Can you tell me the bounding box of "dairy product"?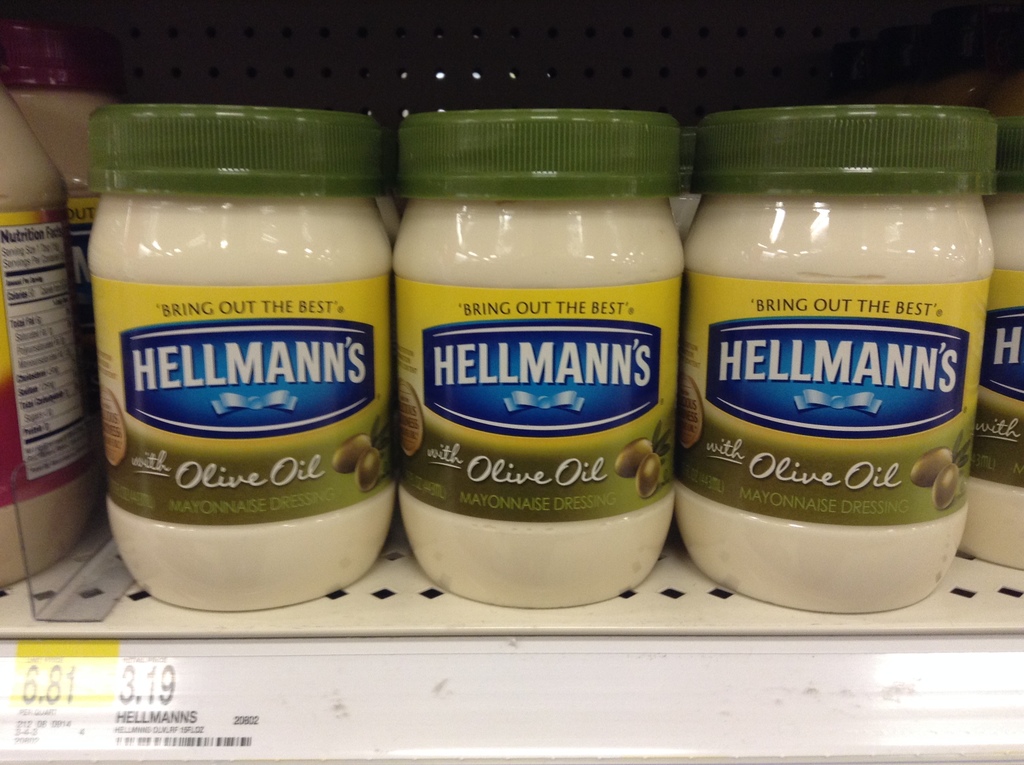
{"x1": 92, "y1": 81, "x2": 403, "y2": 627}.
